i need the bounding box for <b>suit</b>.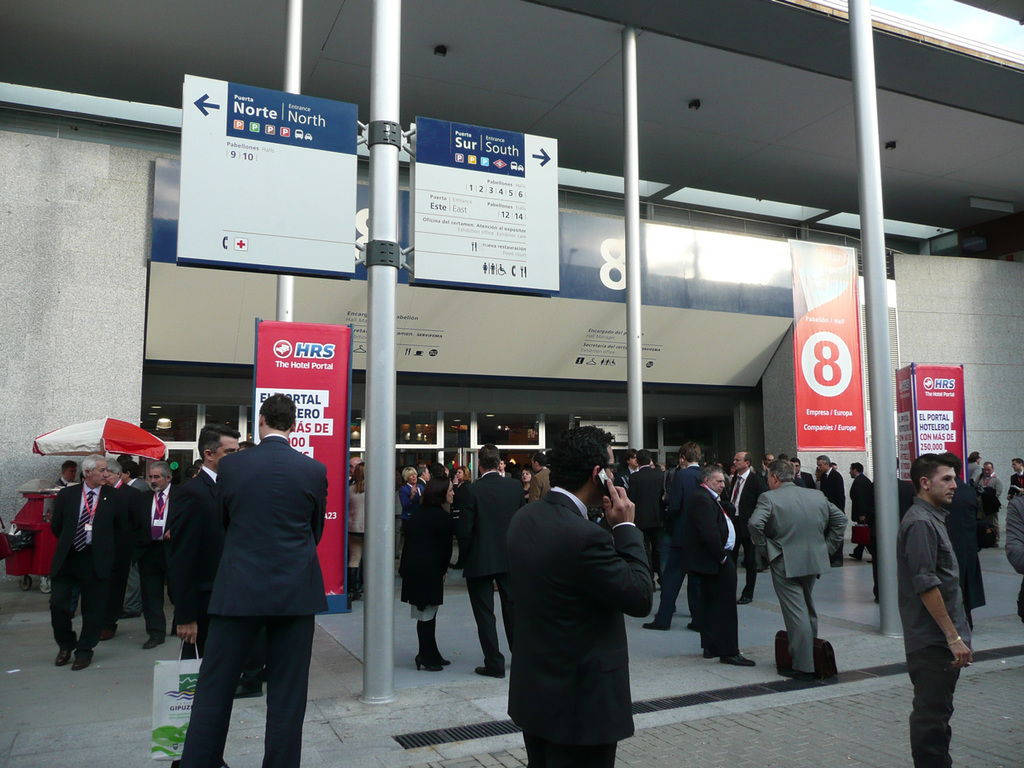
Here it is: rect(752, 481, 851, 668).
